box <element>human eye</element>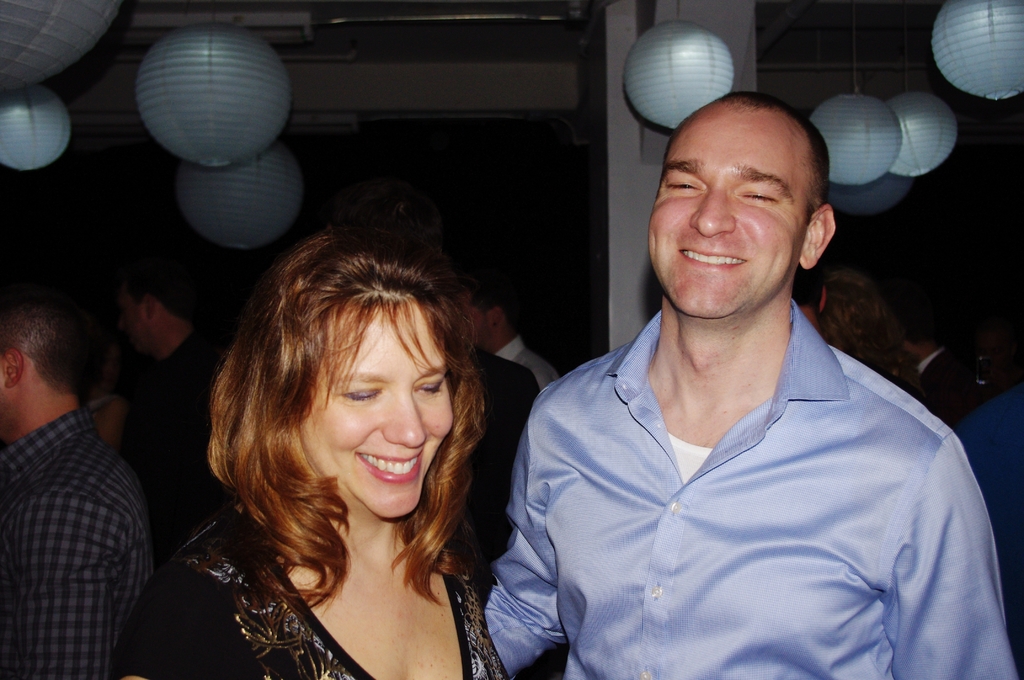
box(416, 380, 447, 396)
